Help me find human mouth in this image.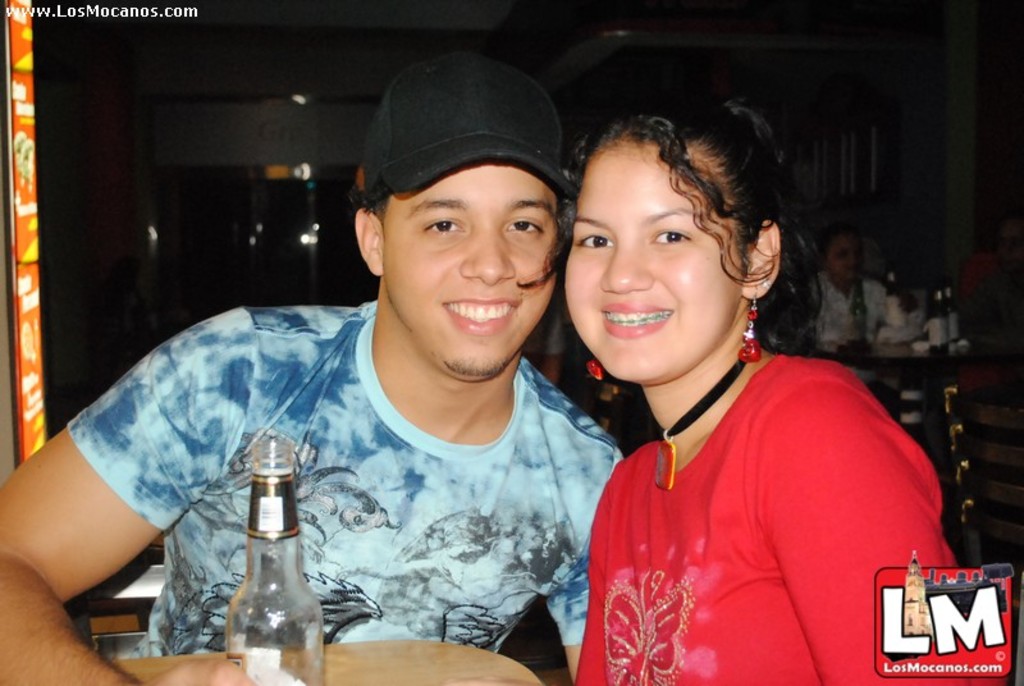
Found it: (842, 262, 865, 283).
